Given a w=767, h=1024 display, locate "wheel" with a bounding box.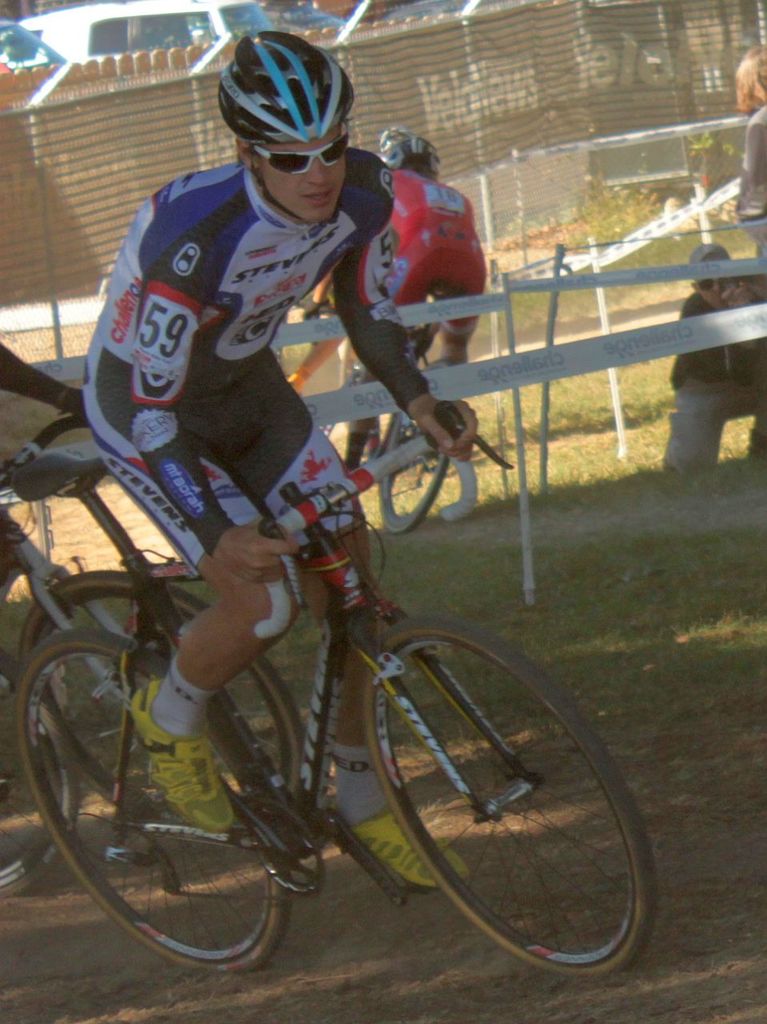
Located: (x1=20, y1=633, x2=293, y2=976).
